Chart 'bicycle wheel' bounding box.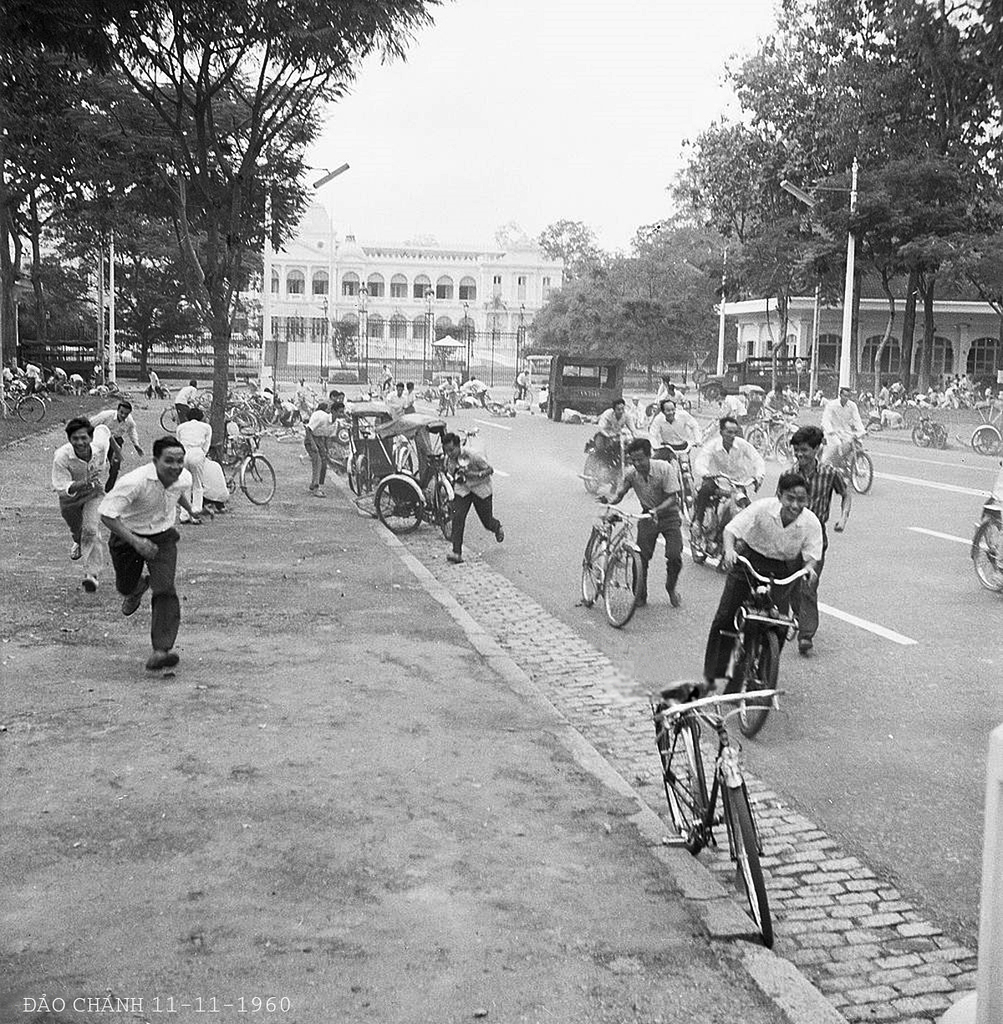
Charted: (x1=718, y1=759, x2=775, y2=951).
